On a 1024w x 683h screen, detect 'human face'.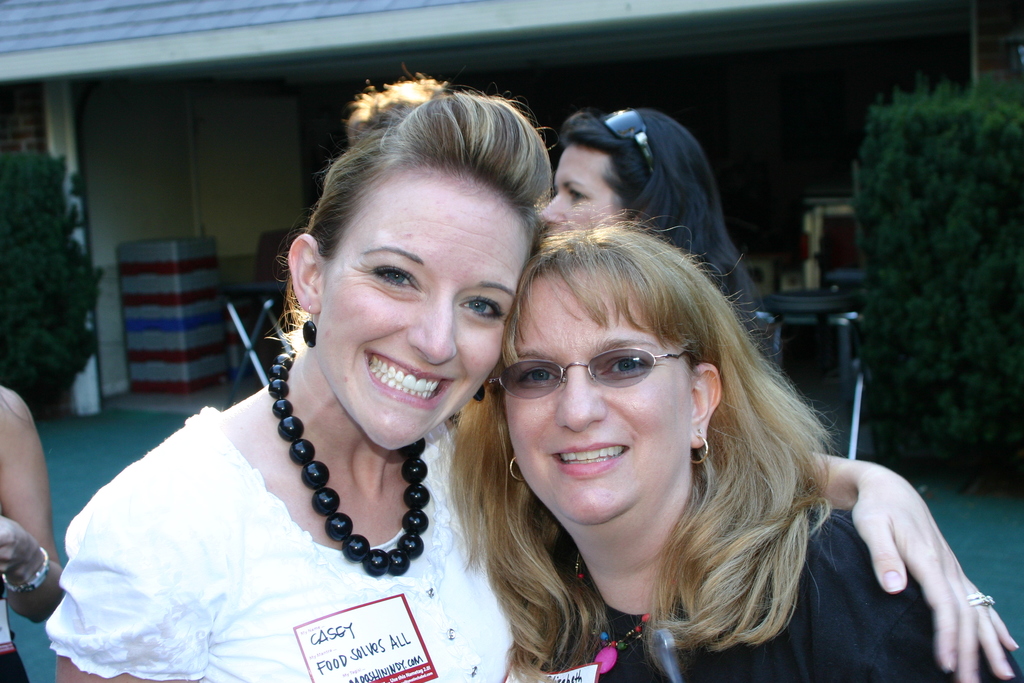
bbox=[540, 142, 625, 243].
